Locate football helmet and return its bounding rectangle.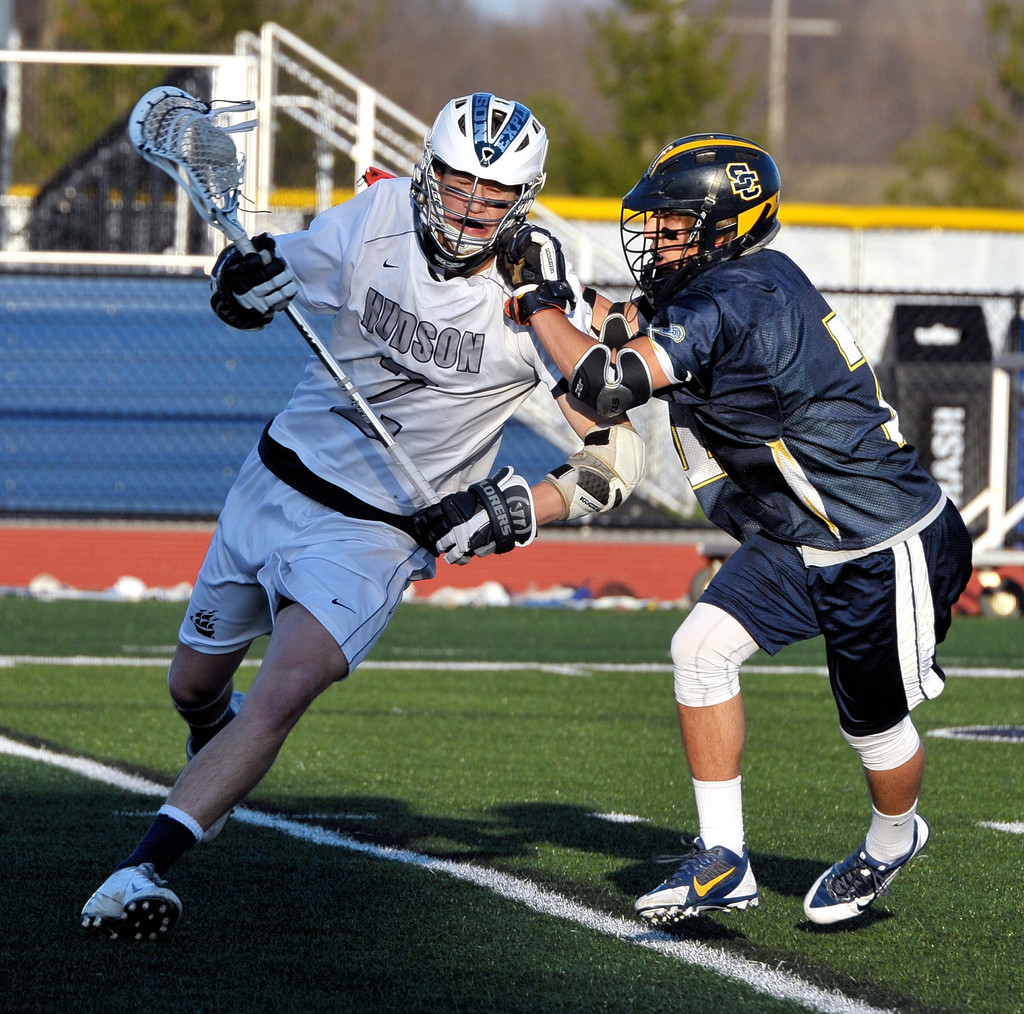
{"left": 615, "top": 134, "right": 783, "bottom": 302}.
